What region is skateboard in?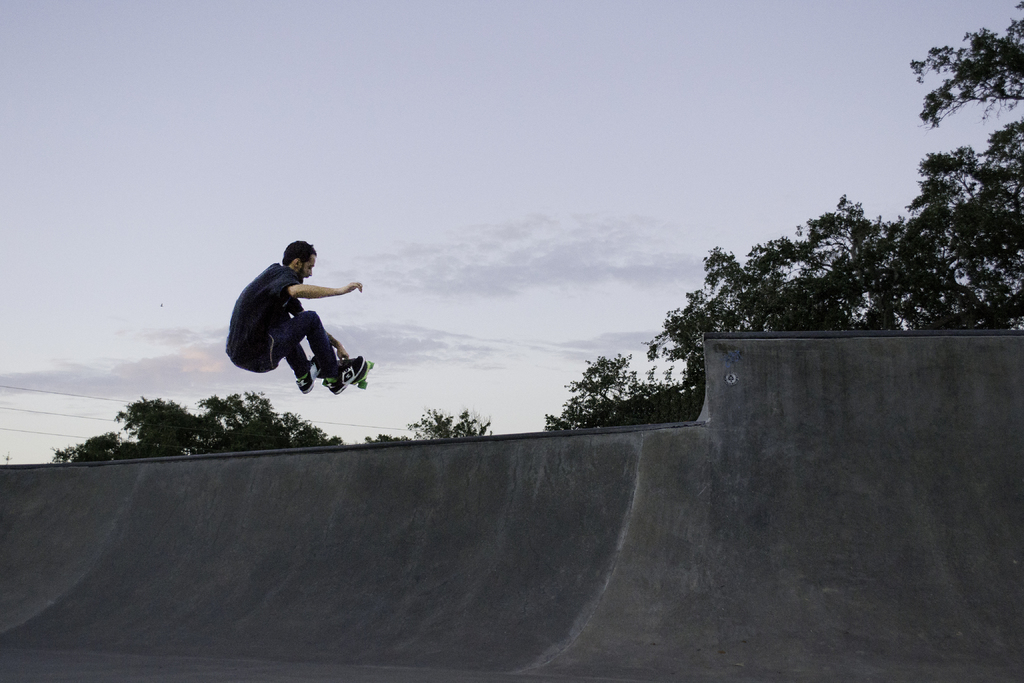
{"x1": 310, "y1": 356, "x2": 374, "y2": 391}.
